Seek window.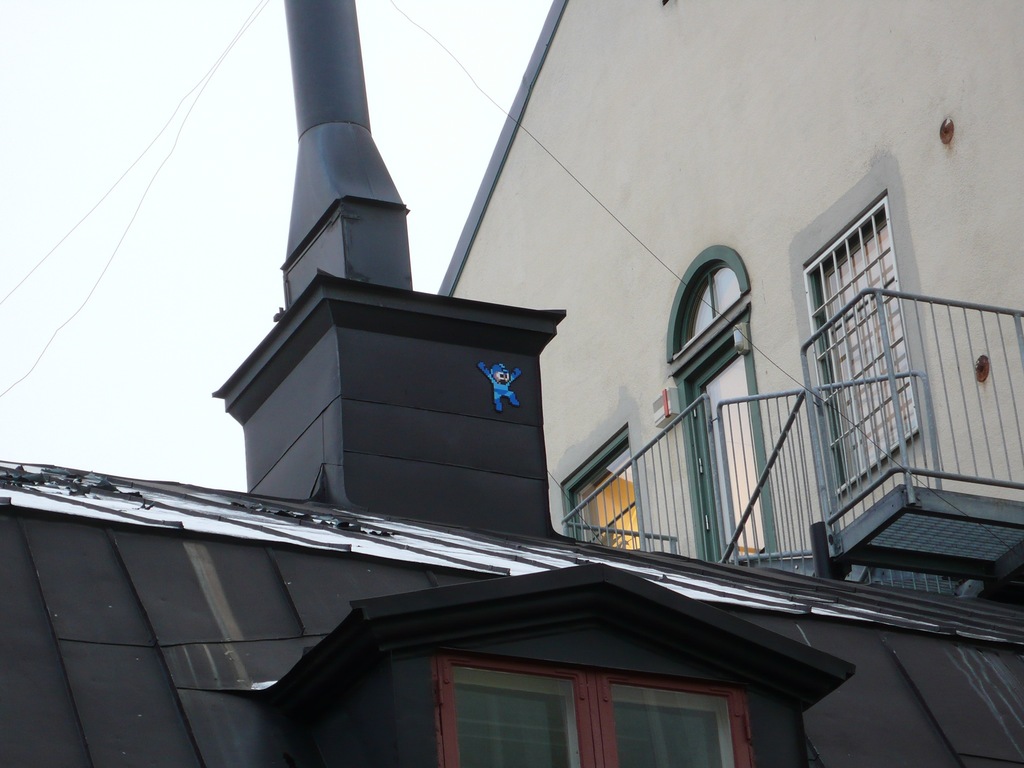
box=[271, 563, 858, 767].
